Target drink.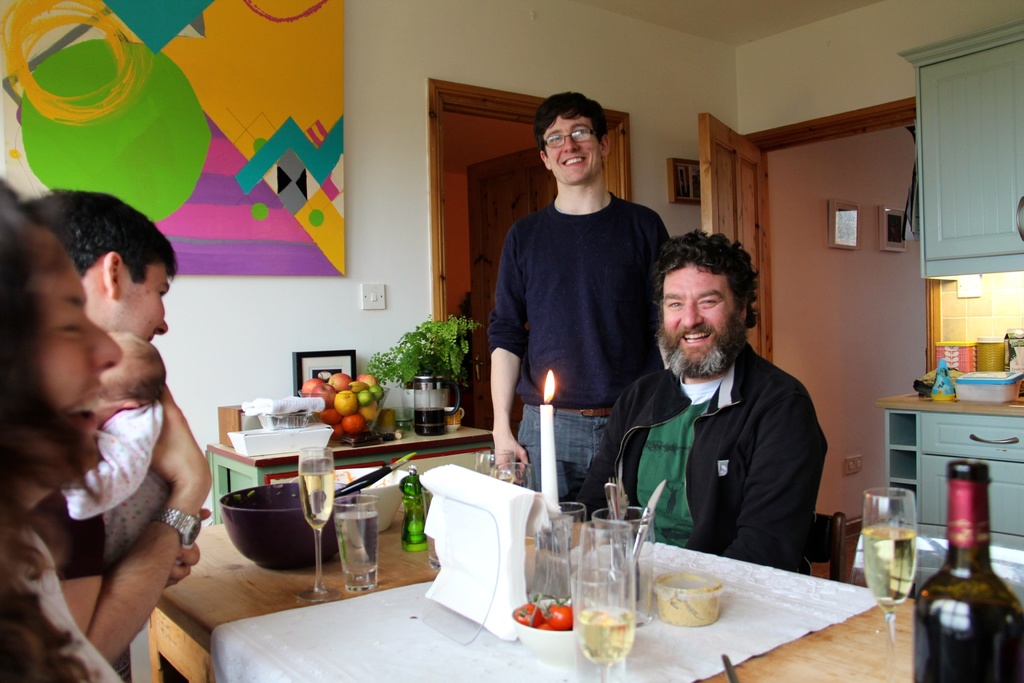
Target region: {"x1": 397, "y1": 470, "x2": 429, "y2": 554}.
